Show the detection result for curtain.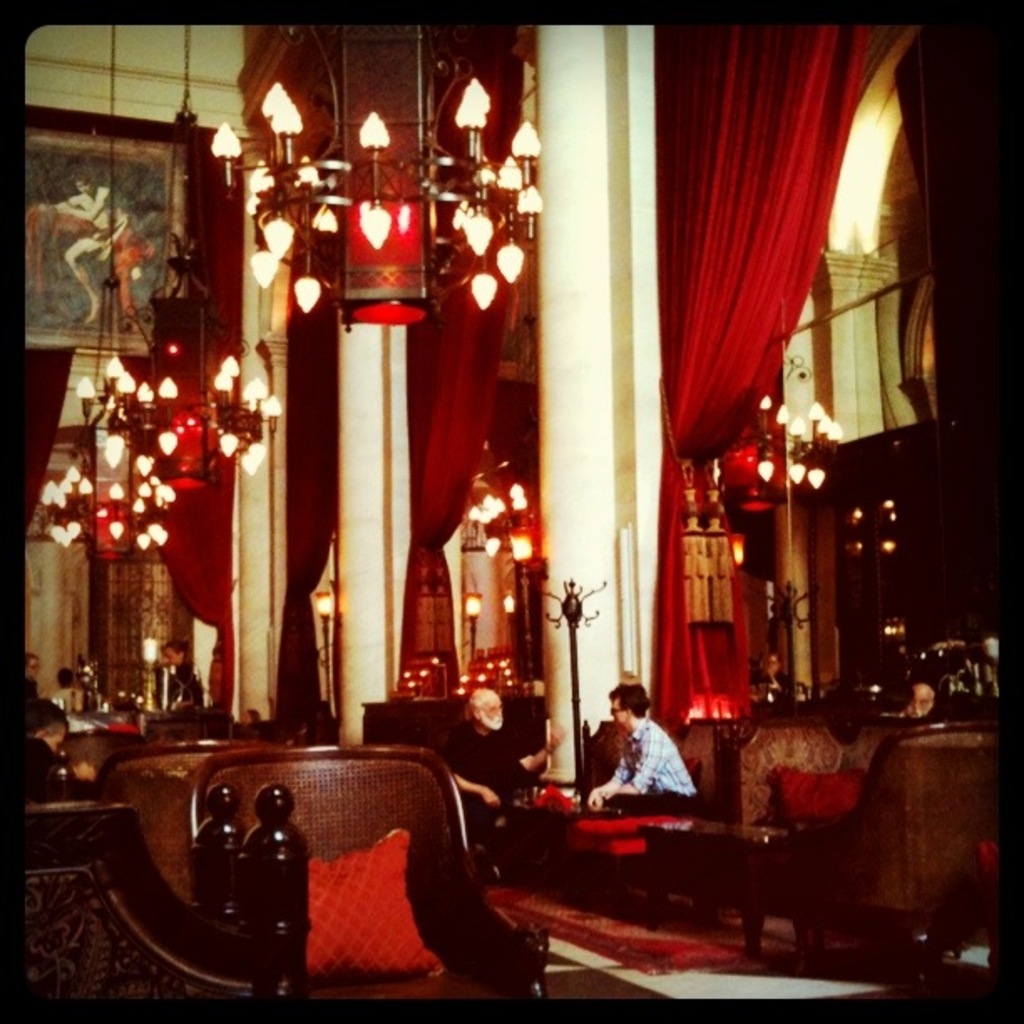
(x1=651, y1=22, x2=912, y2=741).
